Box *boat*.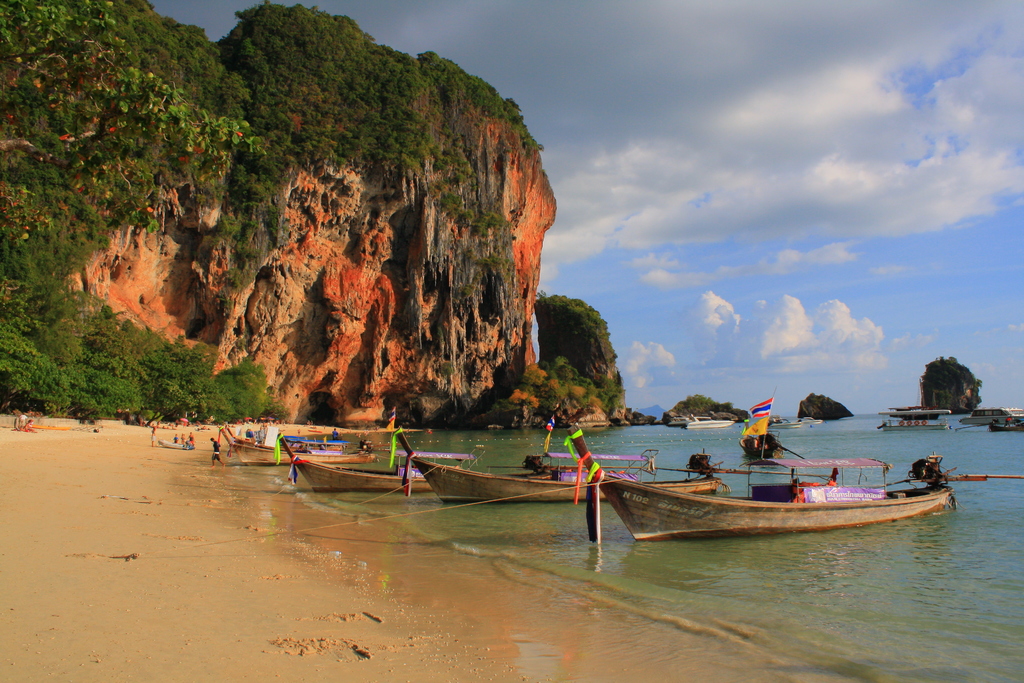
x1=876 y1=404 x2=949 y2=430.
